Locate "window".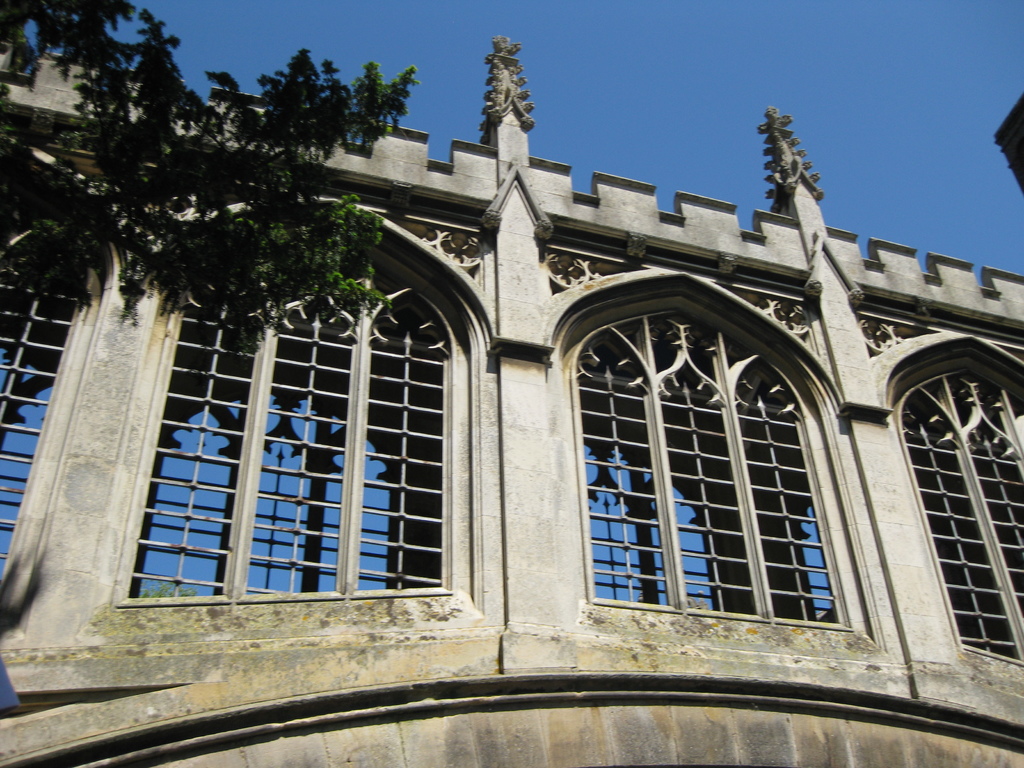
Bounding box: [x1=899, y1=367, x2=1023, y2=662].
